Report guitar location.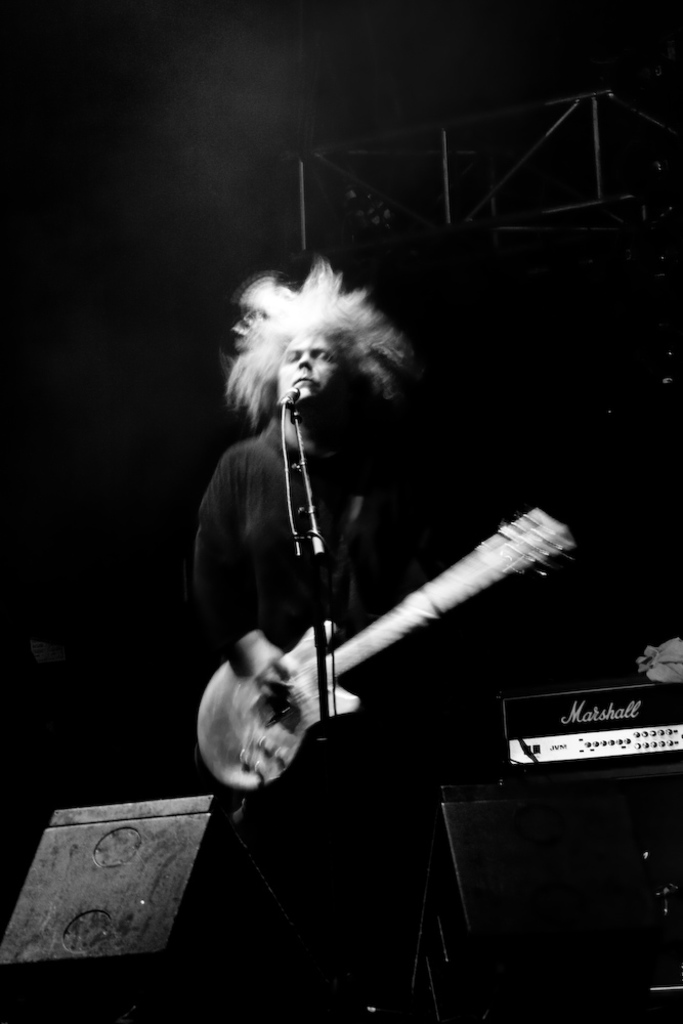
Report: pyautogui.locateOnScreen(186, 518, 581, 825).
